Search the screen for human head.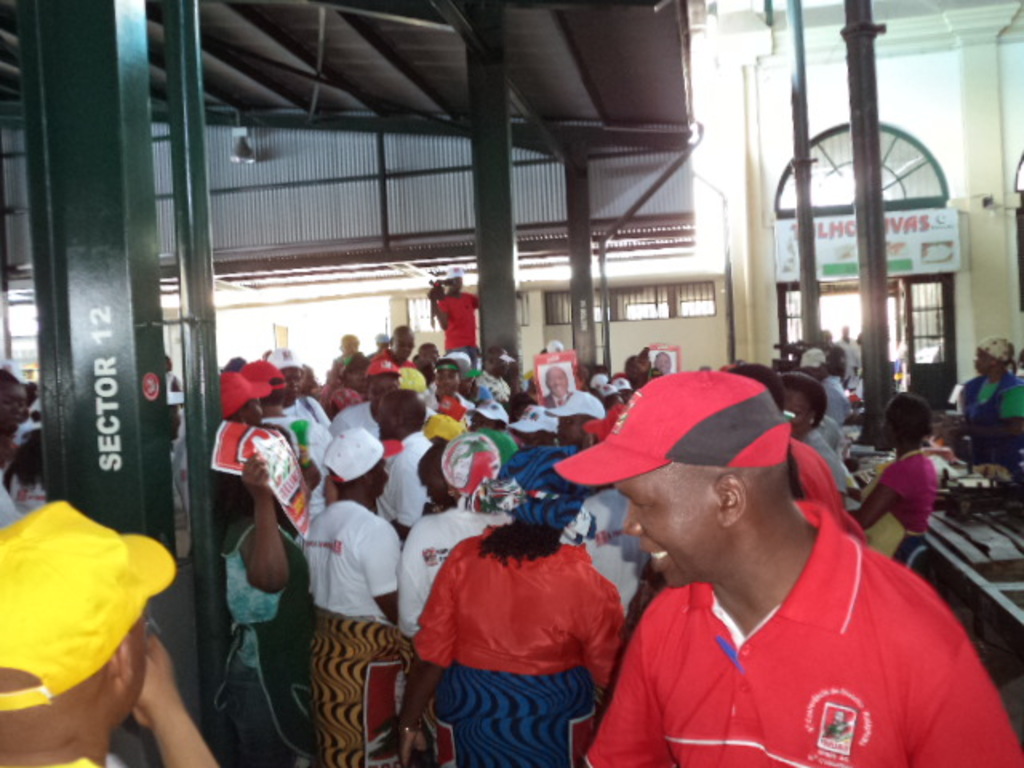
Found at (x1=877, y1=390, x2=941, y2=450).
